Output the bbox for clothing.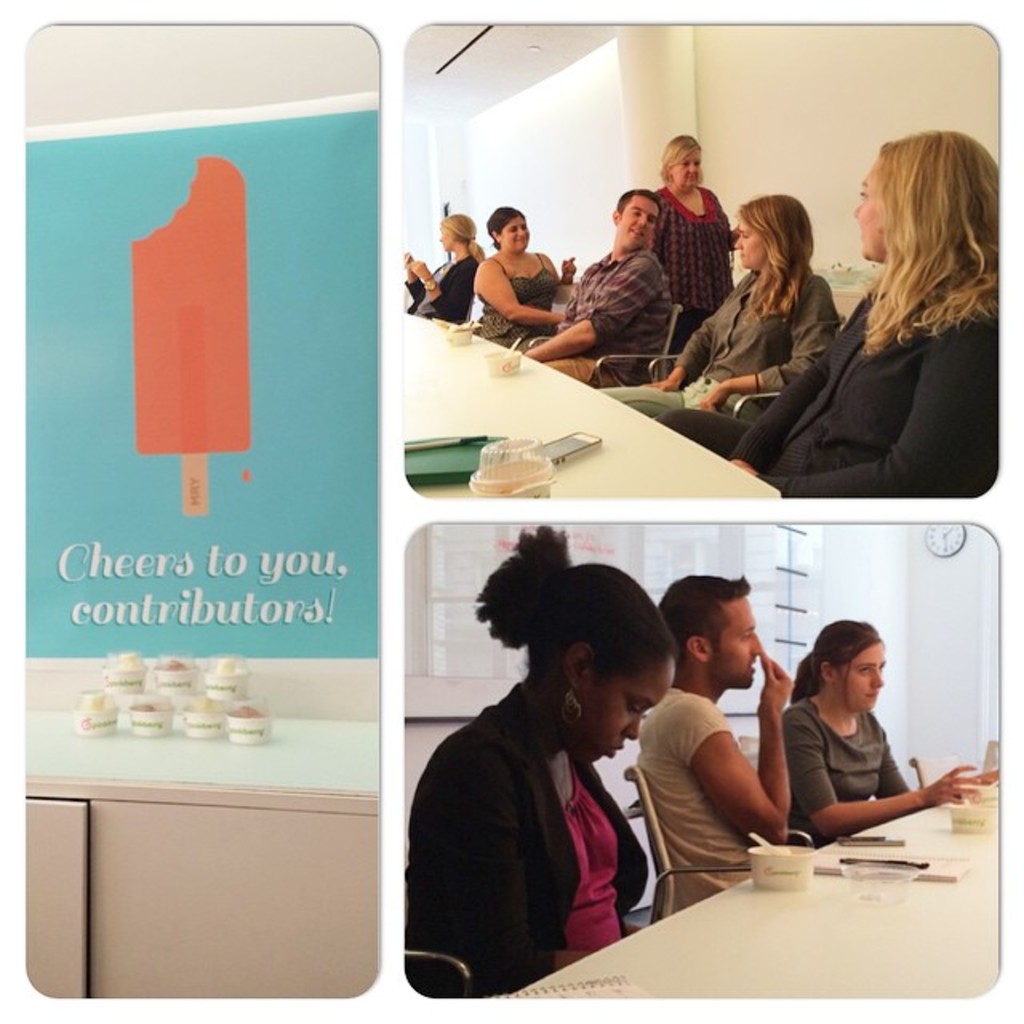
648:181:739:325.
